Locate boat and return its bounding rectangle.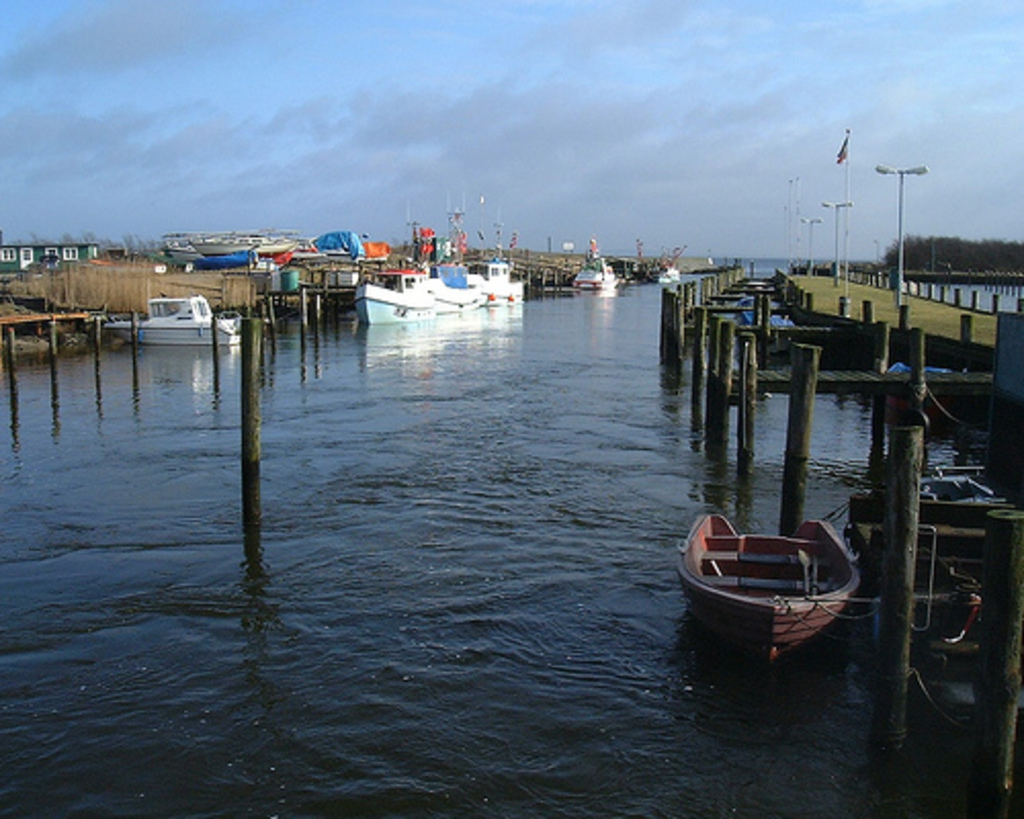
select_region(104, 287, 260, 344).
